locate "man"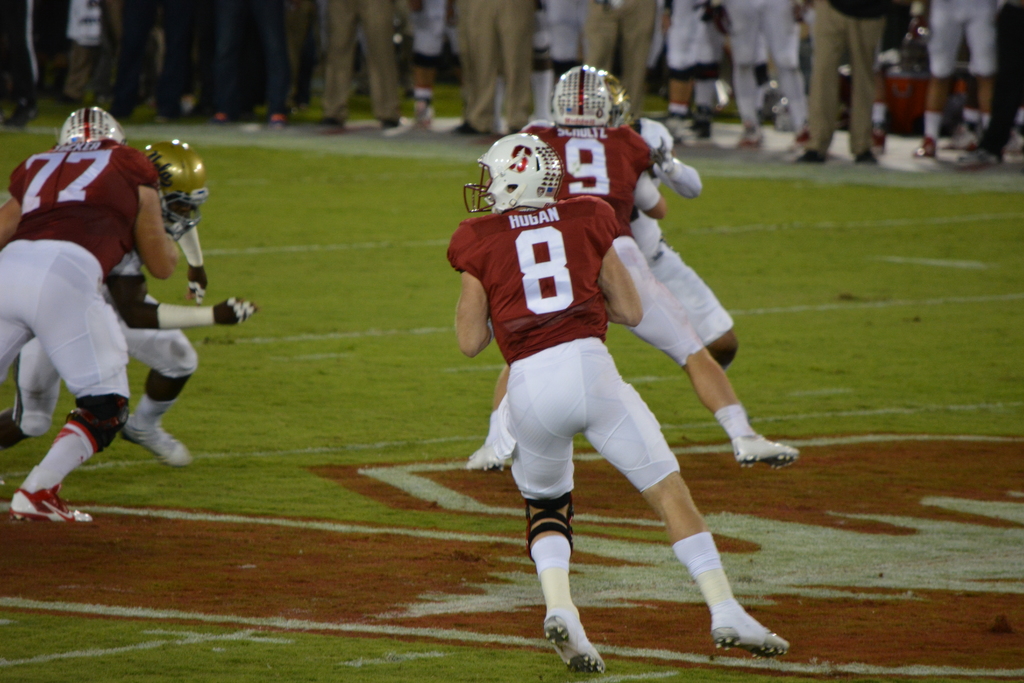
BBox(446, 131, 794, 675)
